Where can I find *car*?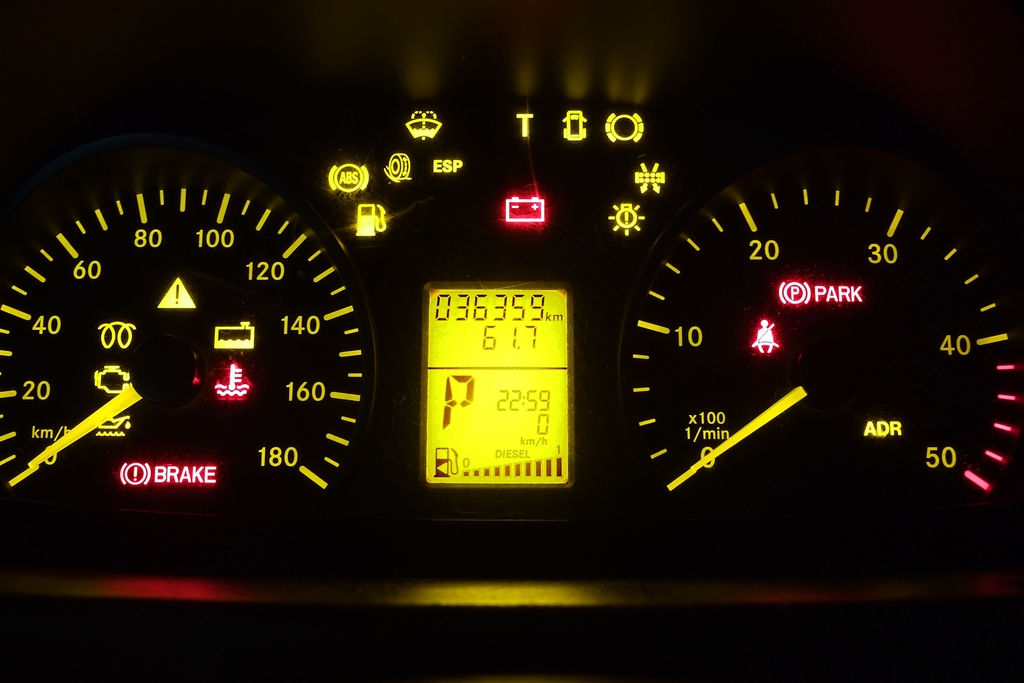
You can find it at x1=0 y1=0 x2=1023 y2=682.
